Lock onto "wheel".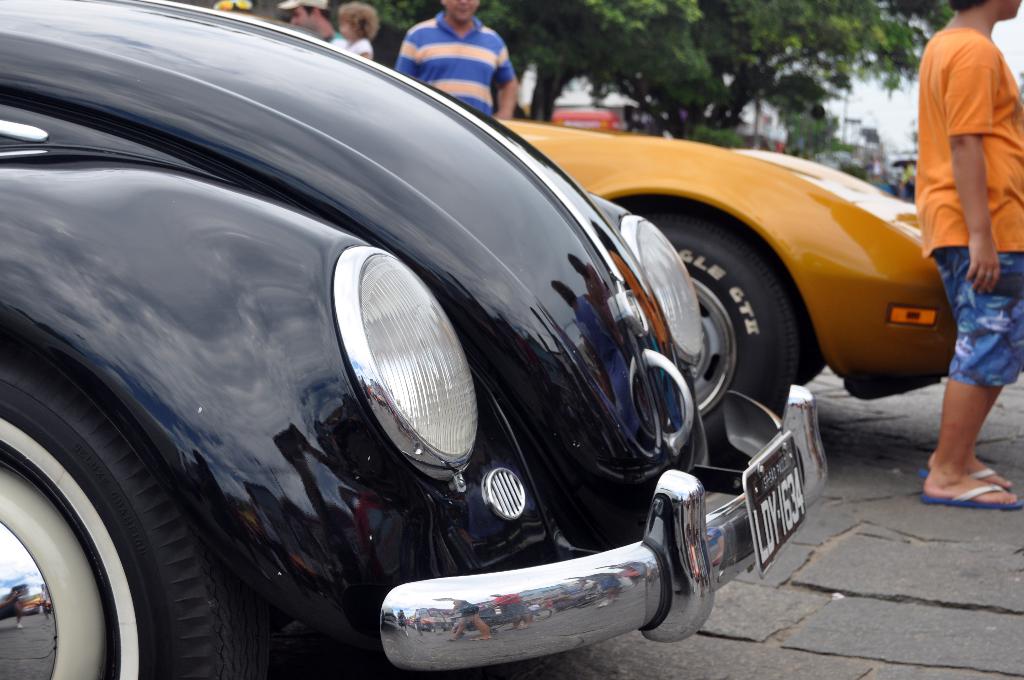
Locked: (17, 380, 241, 672).
